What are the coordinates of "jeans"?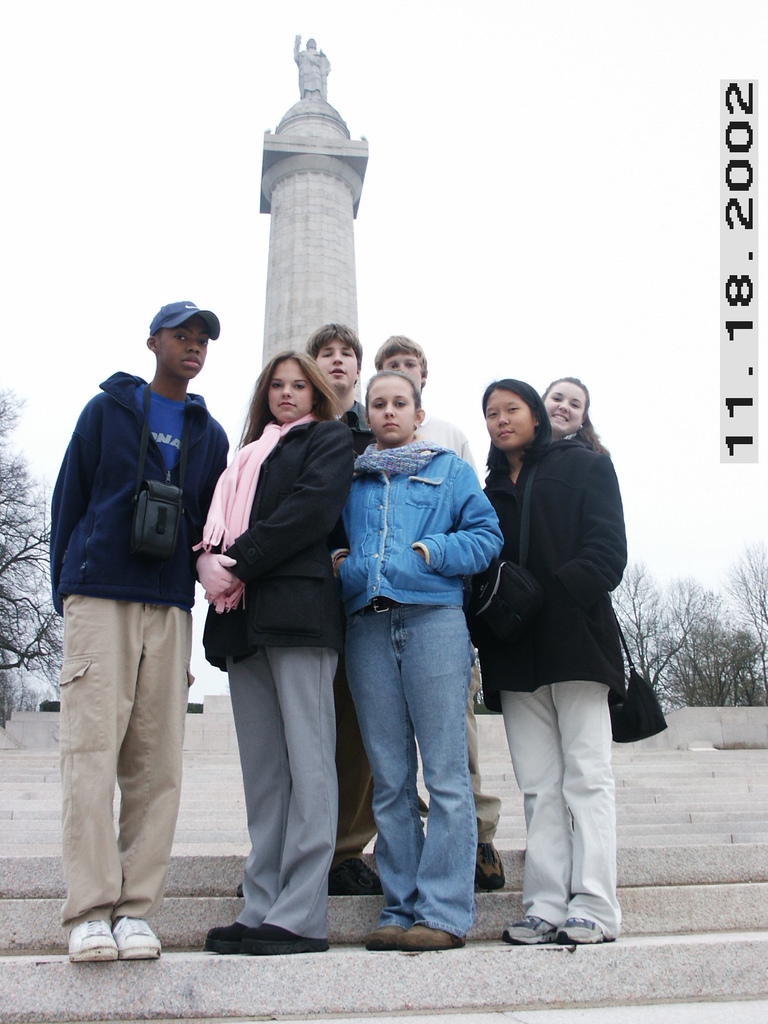
(x1=346, y1=588, x2=483, y2=945).
